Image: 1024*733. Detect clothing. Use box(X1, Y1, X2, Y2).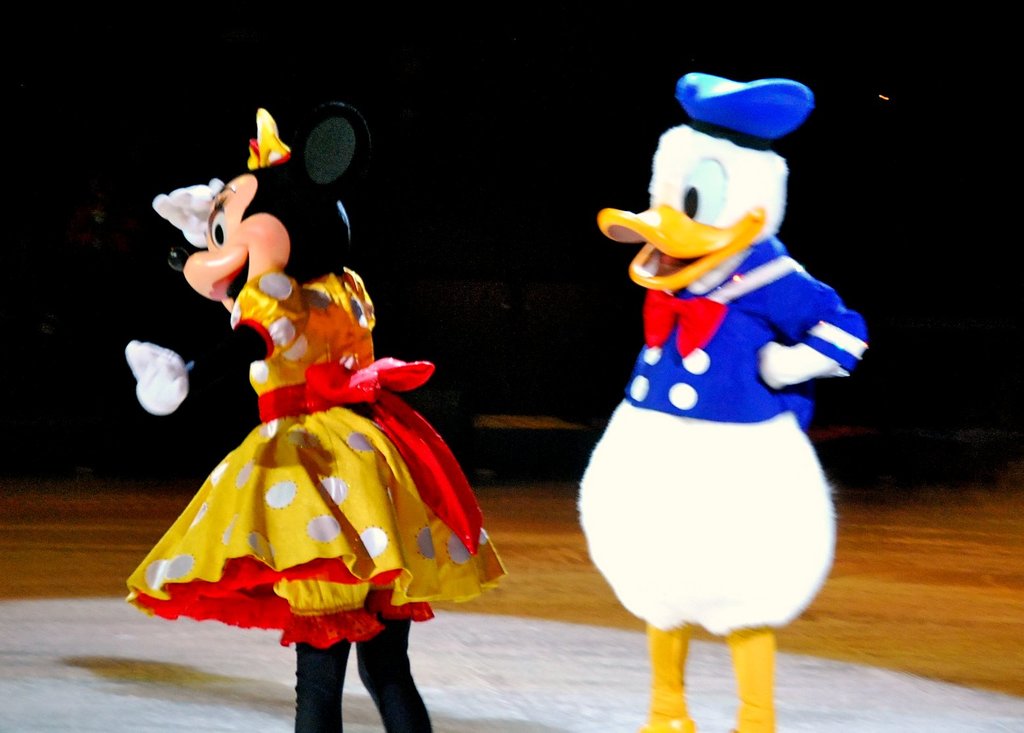
box(578, 238, 868, 632).
